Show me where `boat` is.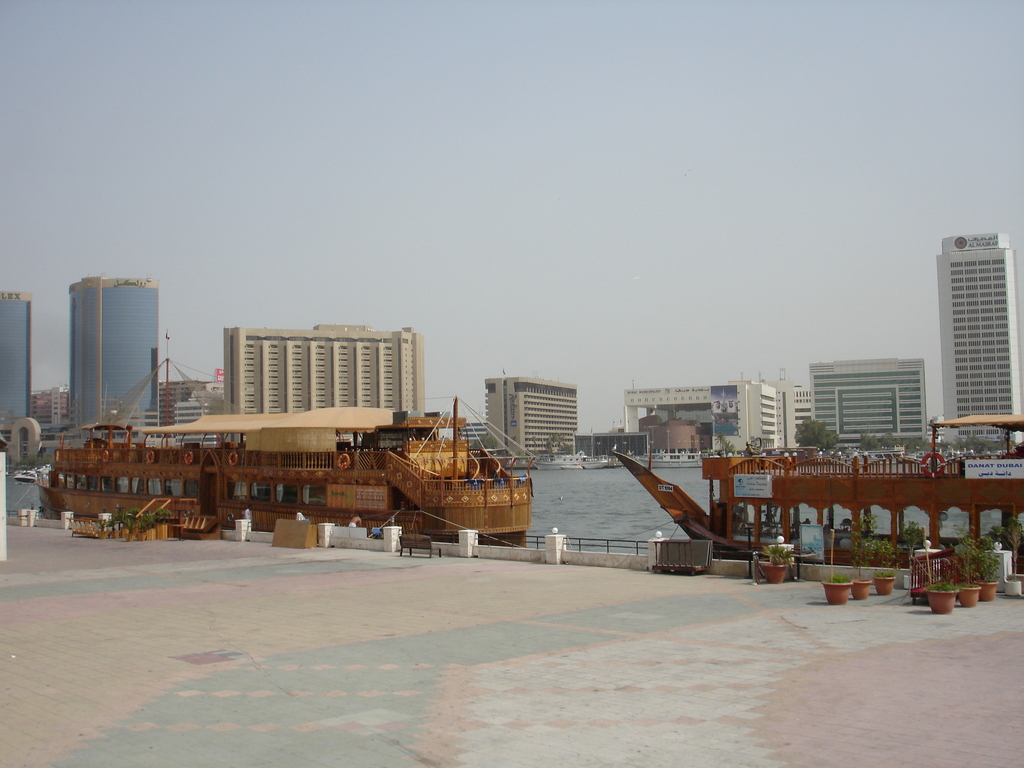
`boat` is at {"x1": 31, "y1": 331, "x2": 588, "y2": 522}.
